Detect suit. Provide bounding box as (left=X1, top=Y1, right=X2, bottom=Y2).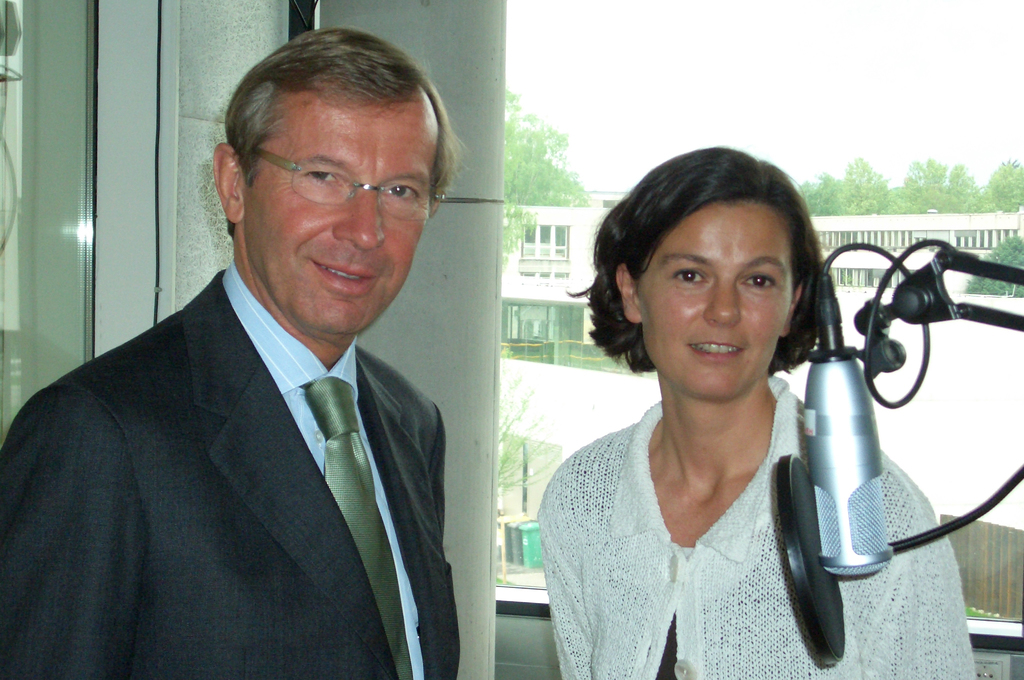
(left=16, top=176, right=500, bottom=665).
